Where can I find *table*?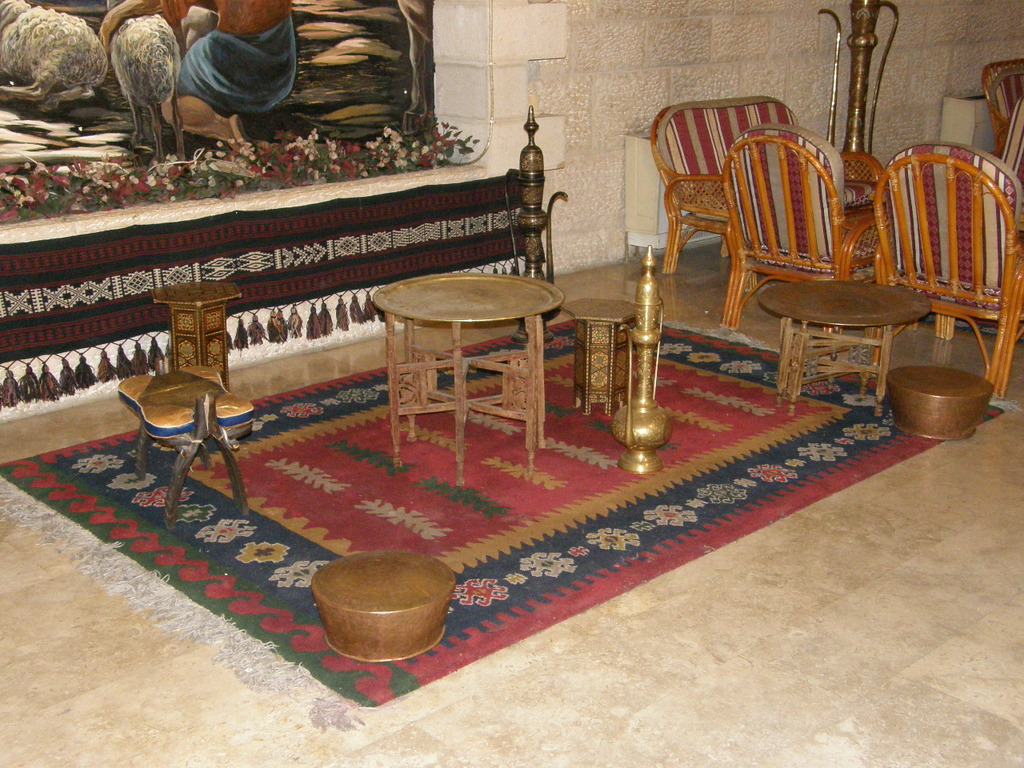
You can find it at 115,363,258,526.
